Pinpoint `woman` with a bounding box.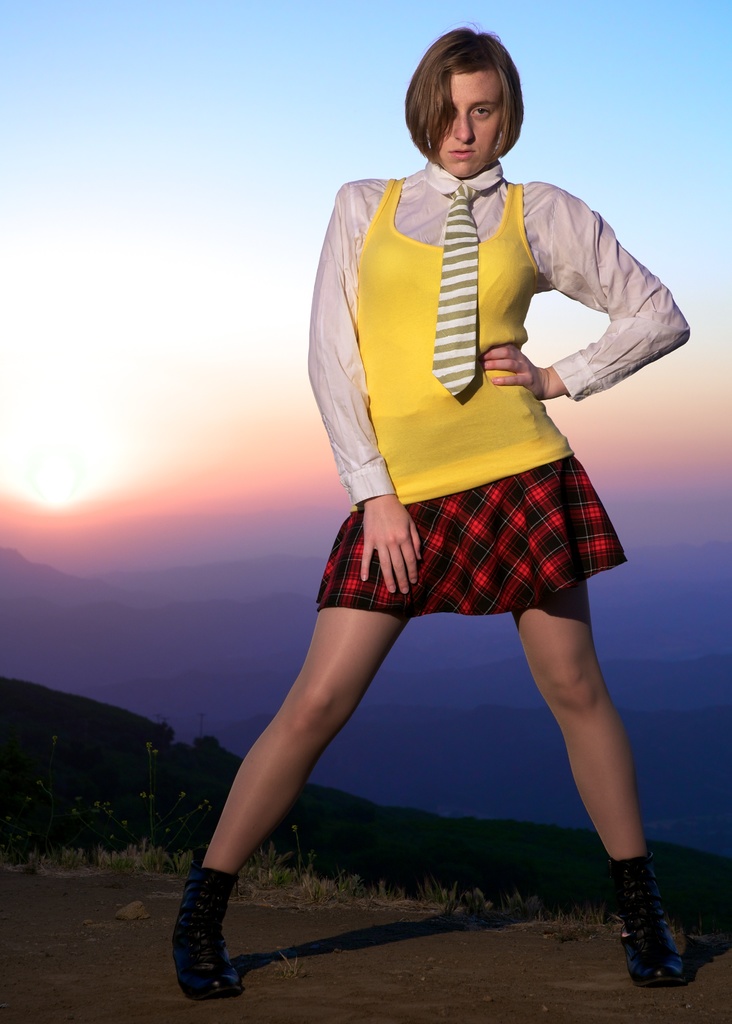
190,49,686,961.
